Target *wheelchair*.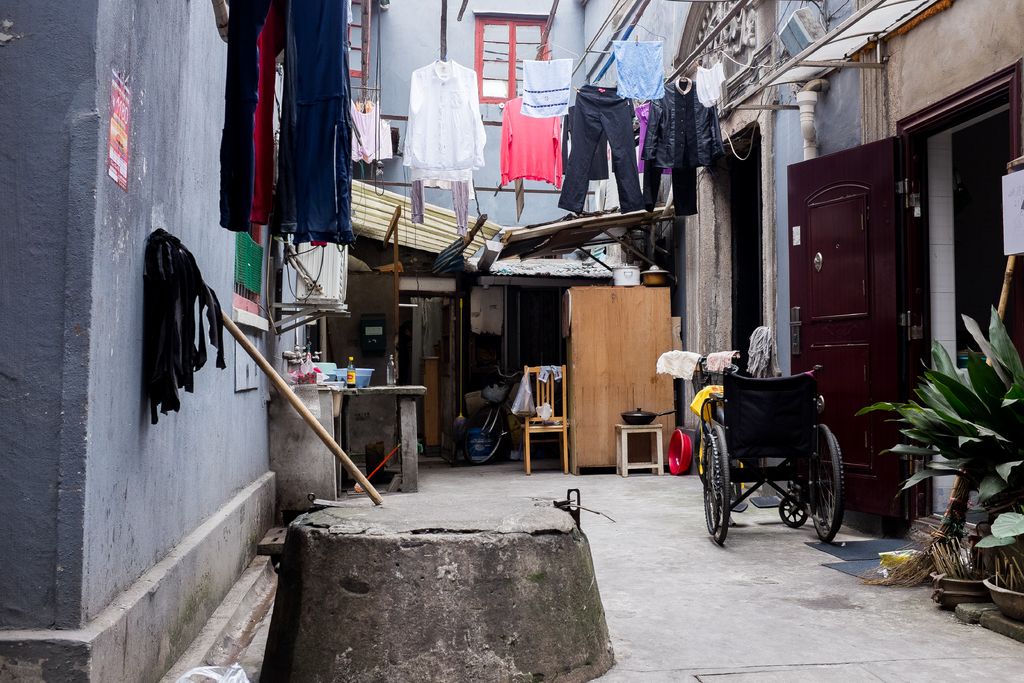
Target region: [x1=701, y1=322, x2=846, y2=541].
